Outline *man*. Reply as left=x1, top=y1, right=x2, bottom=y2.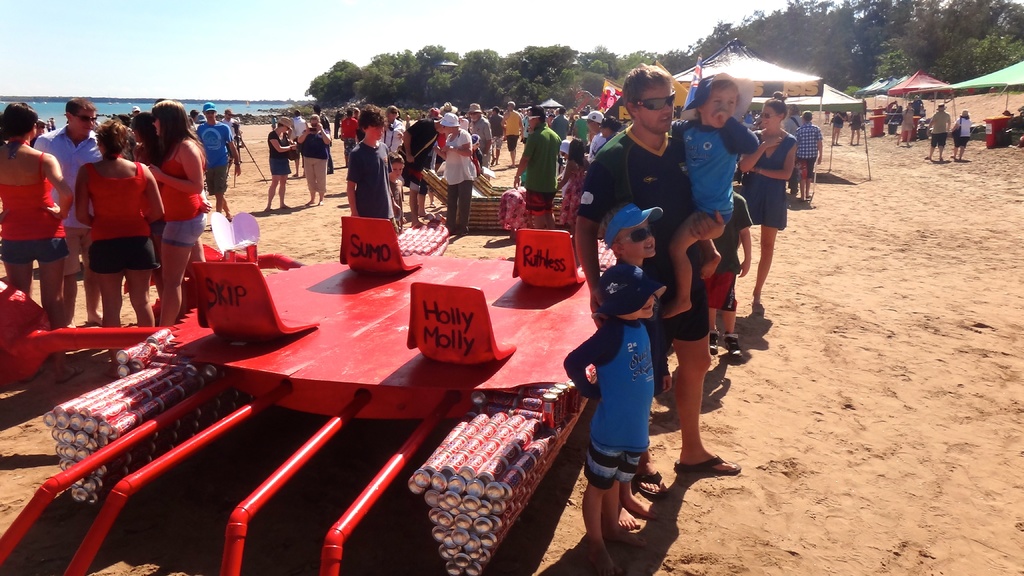
left=927, top=102, right=952, bottom=161.
